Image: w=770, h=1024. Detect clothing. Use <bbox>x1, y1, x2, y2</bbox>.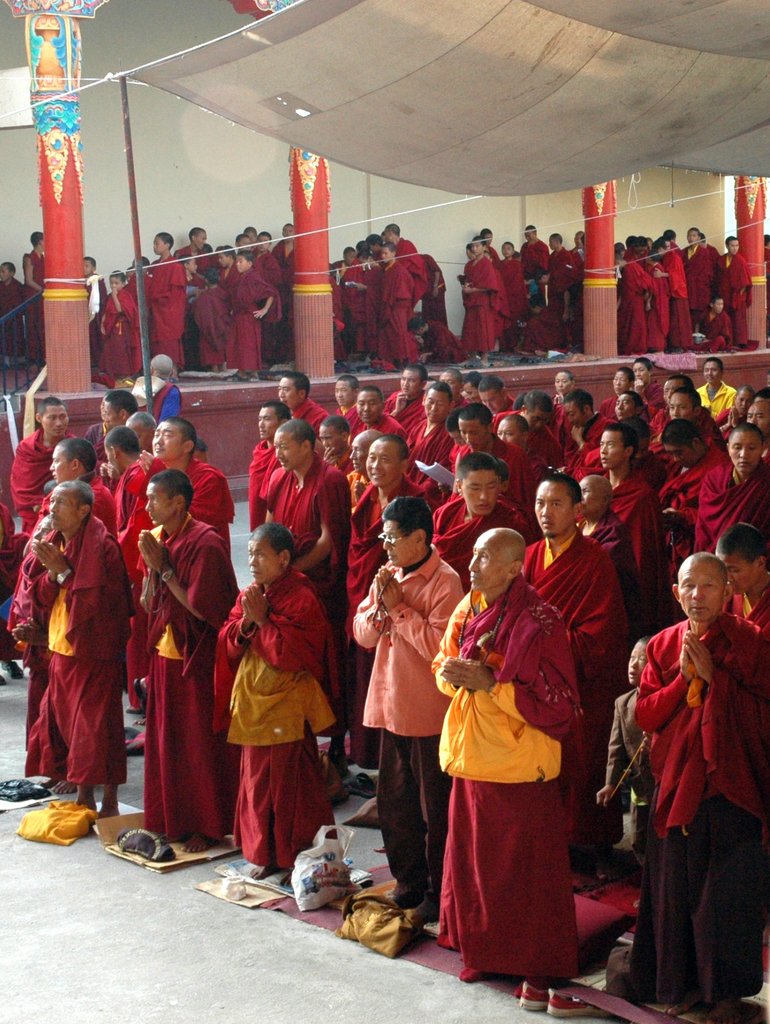
<bbox>651, 405, 675, 442</bbox>.
